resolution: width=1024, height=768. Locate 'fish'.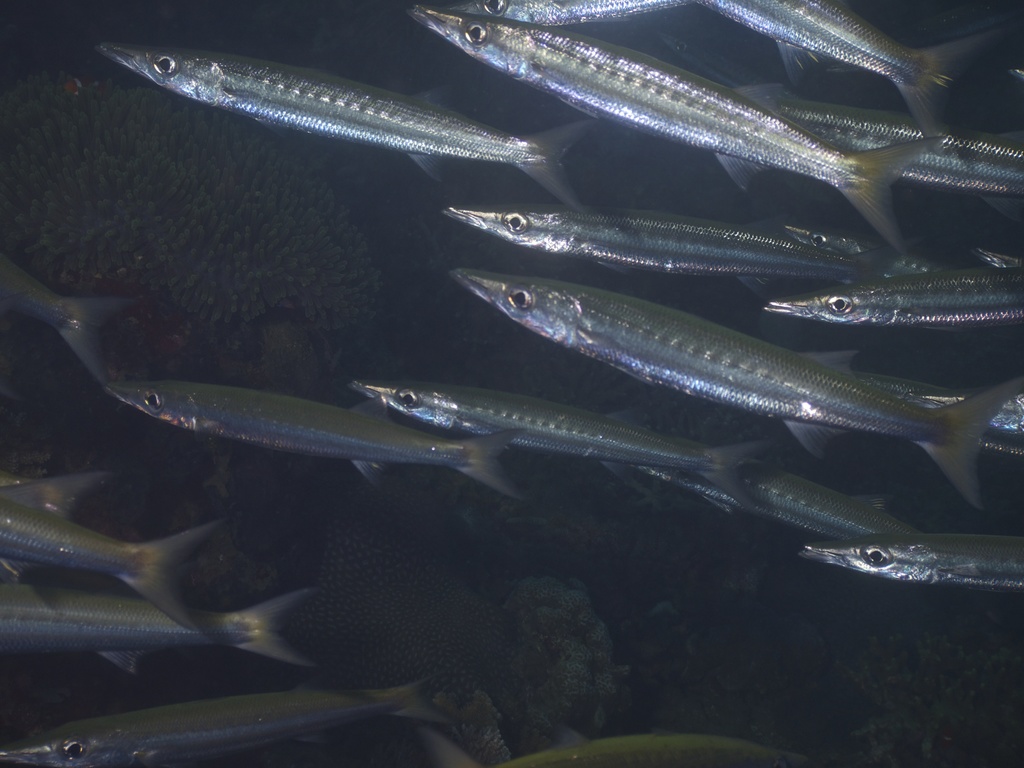
<bbox>443, 198, 938, 299</bbox>.
